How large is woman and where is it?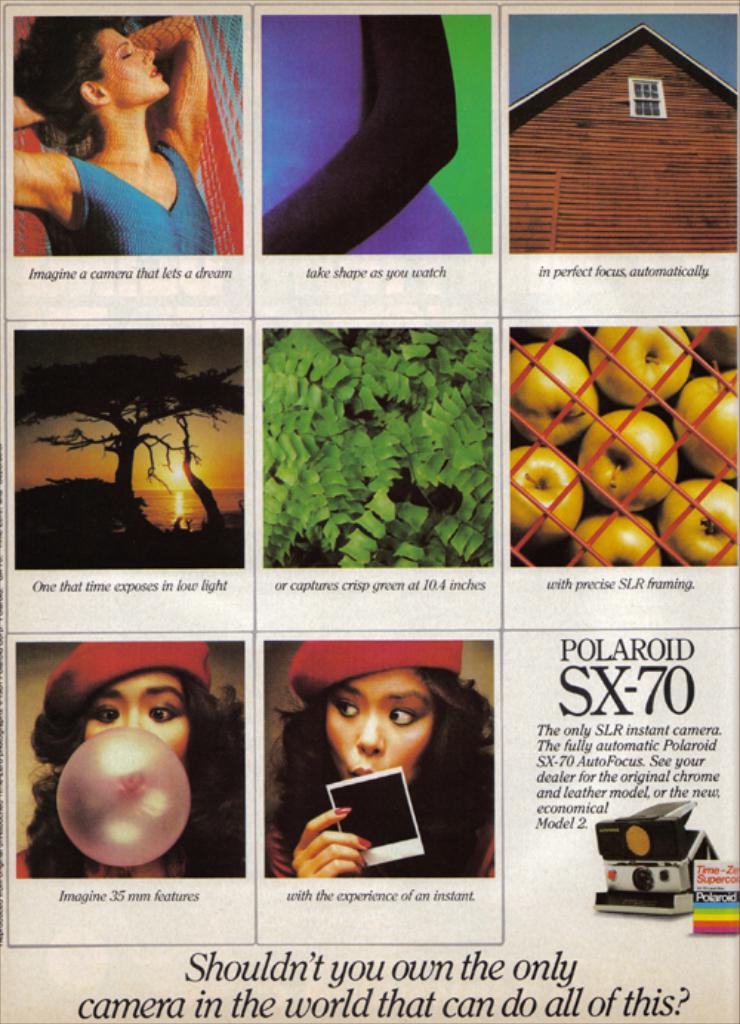
Bounding box: bbox(9, 13, 240, 240).
